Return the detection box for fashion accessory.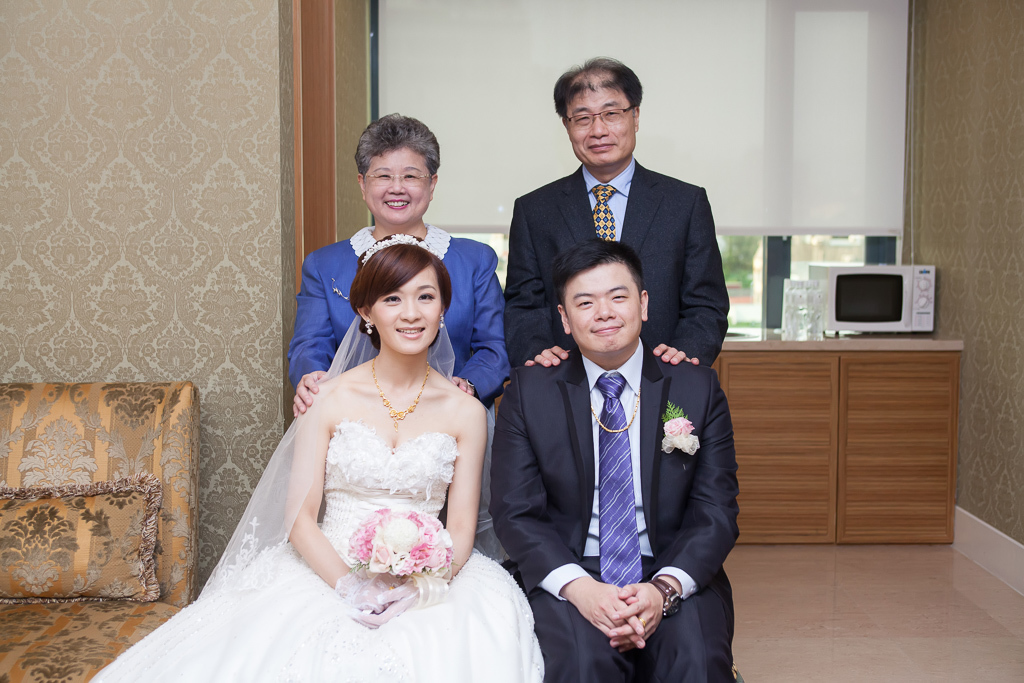
pyautogui.locateOnScreen(591, 393, 645, 433).
